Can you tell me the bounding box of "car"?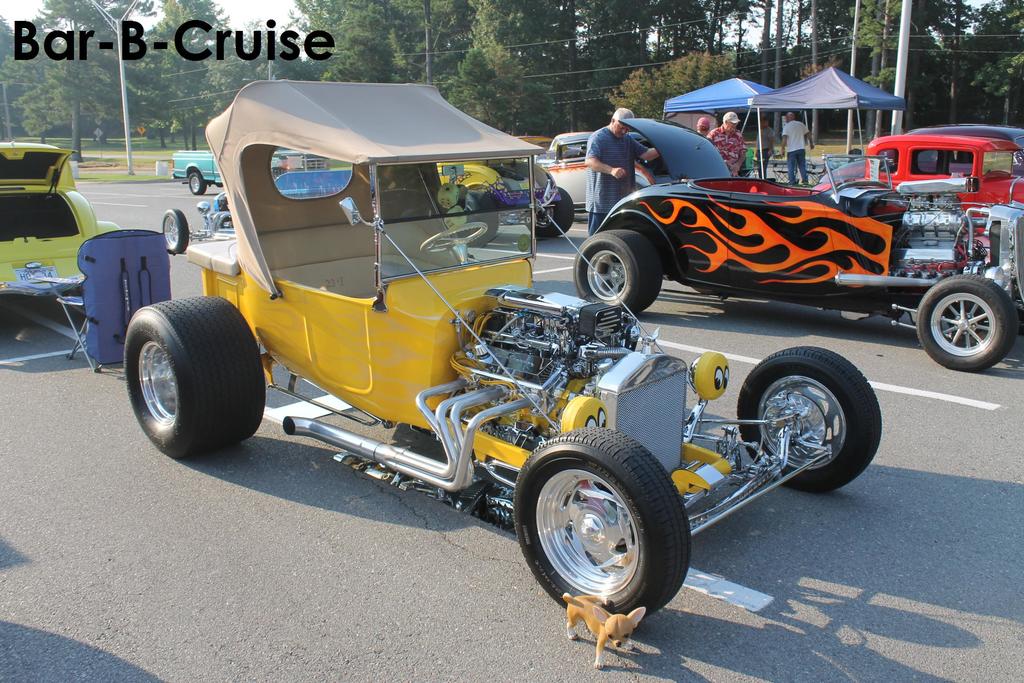
[x1=0, y1=133, x2=122, y2=314].
